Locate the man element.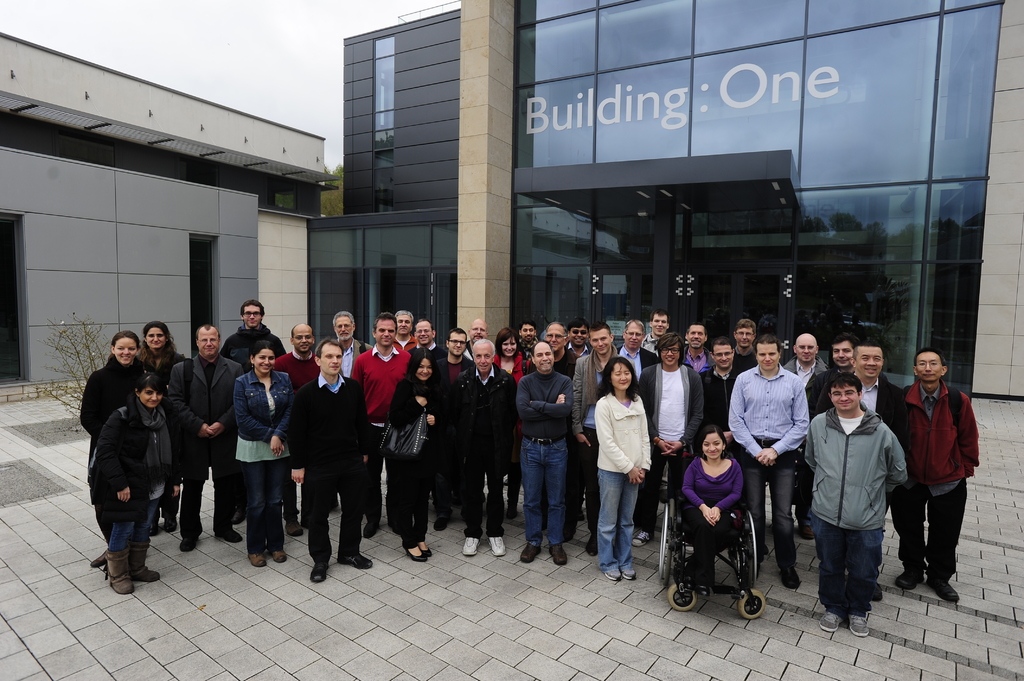
Element bbox: bbox=[270, 318, 323, 536].
